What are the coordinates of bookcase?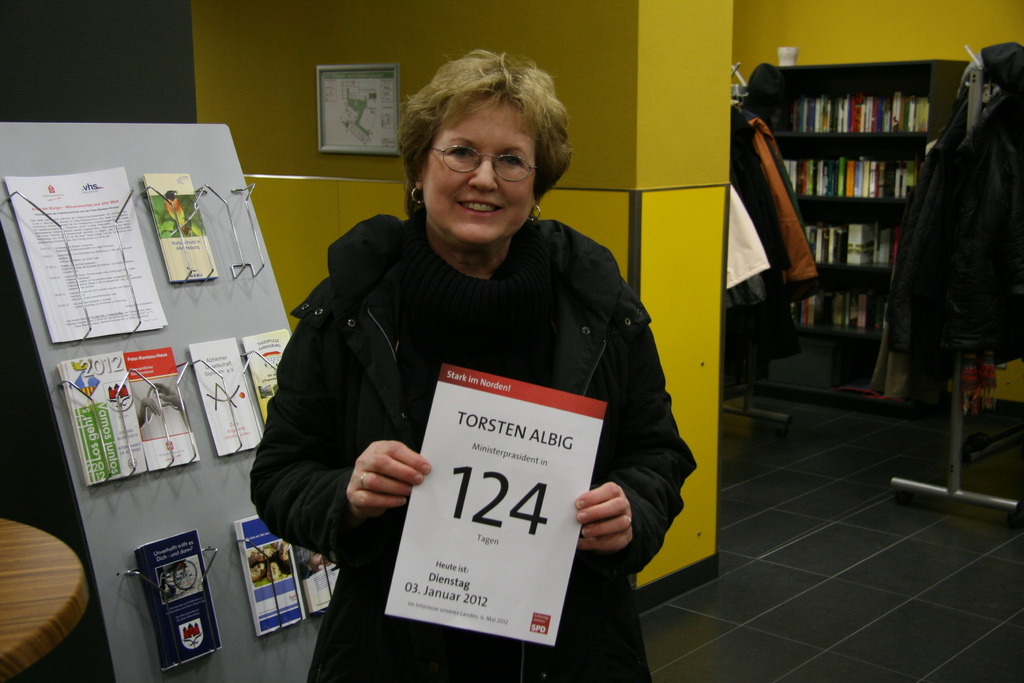
(x1=760, y1=56, x2=950, y2=269).
